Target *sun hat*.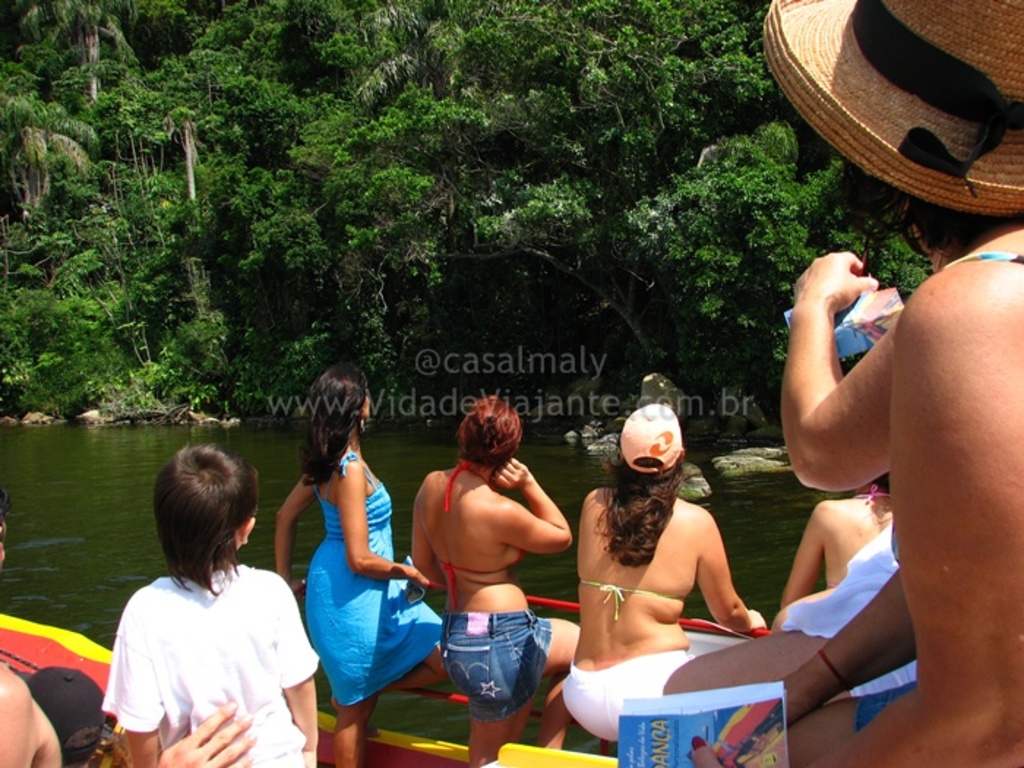
Target region: {"x1": 617, "y1": 398, "x2": 683, "y2": 477}.
